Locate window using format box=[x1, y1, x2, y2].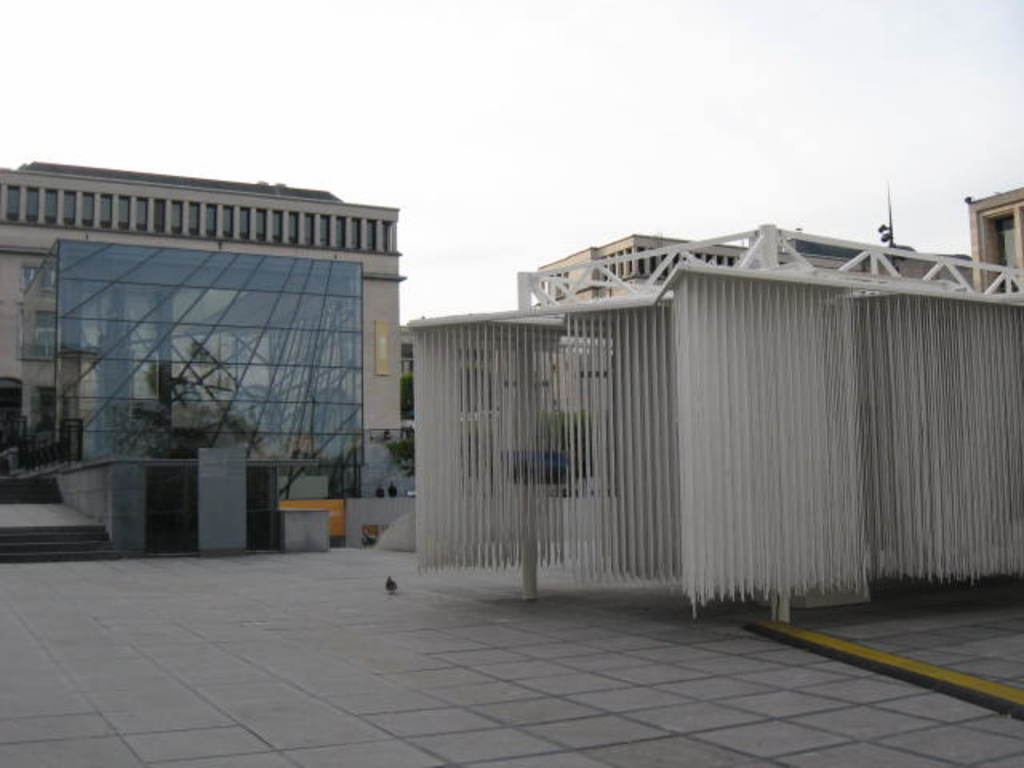
box=[64, 190, 72, 227].
